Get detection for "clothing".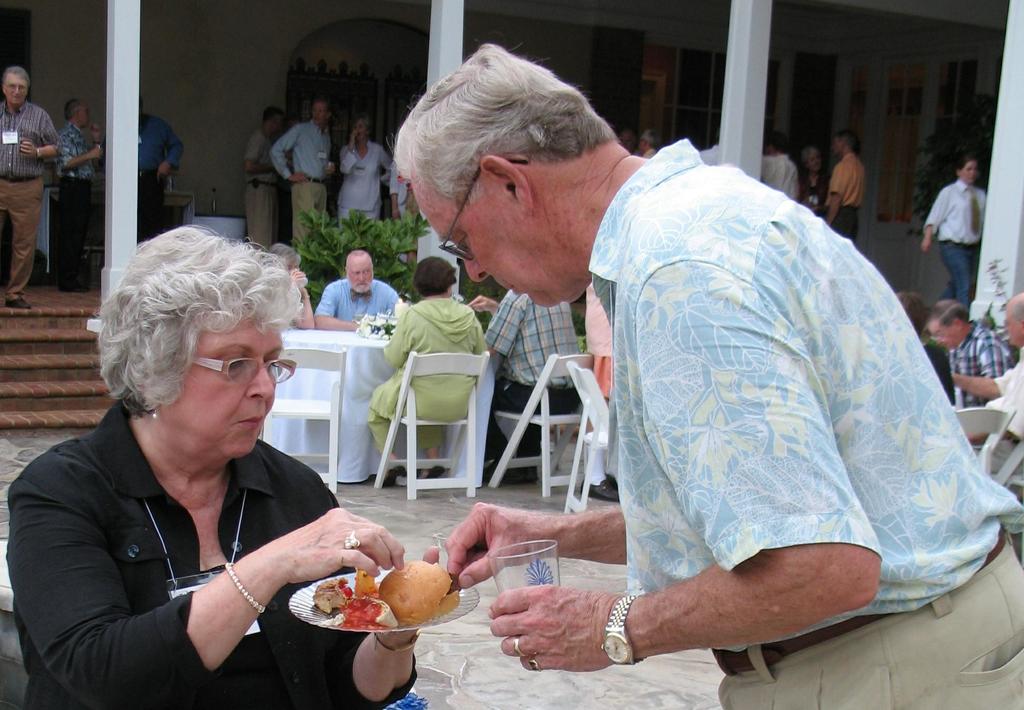
Detection: select_region(583, 283, 612, 400).
